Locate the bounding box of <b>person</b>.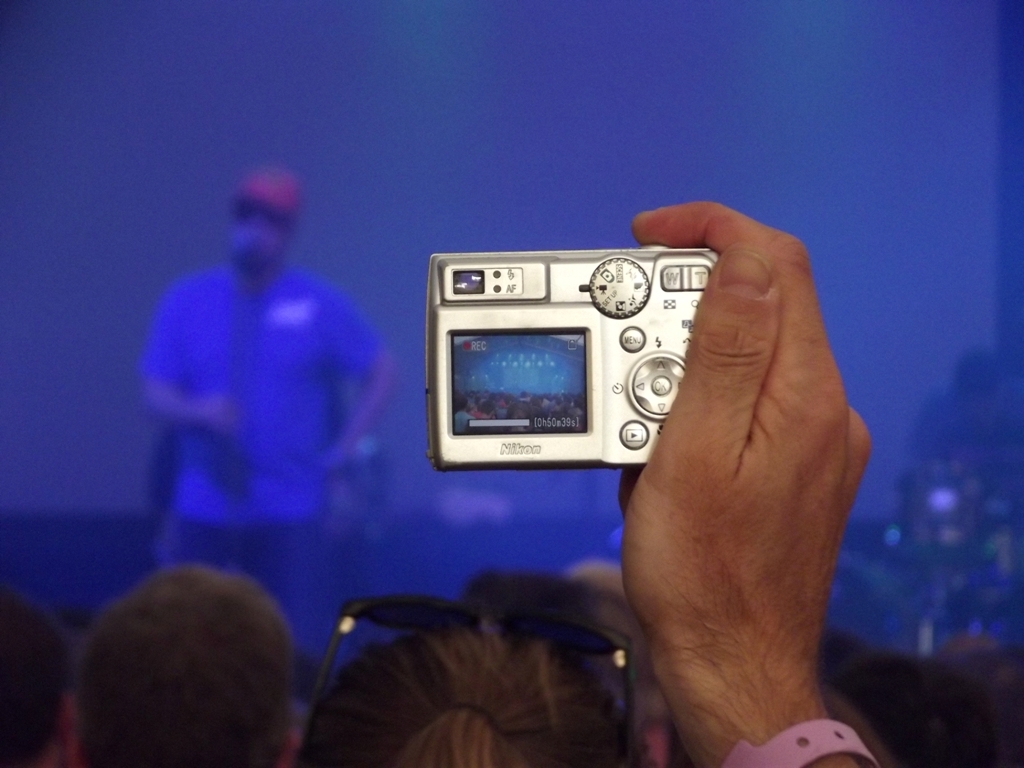
Bounding box: 297/594/645/766.
